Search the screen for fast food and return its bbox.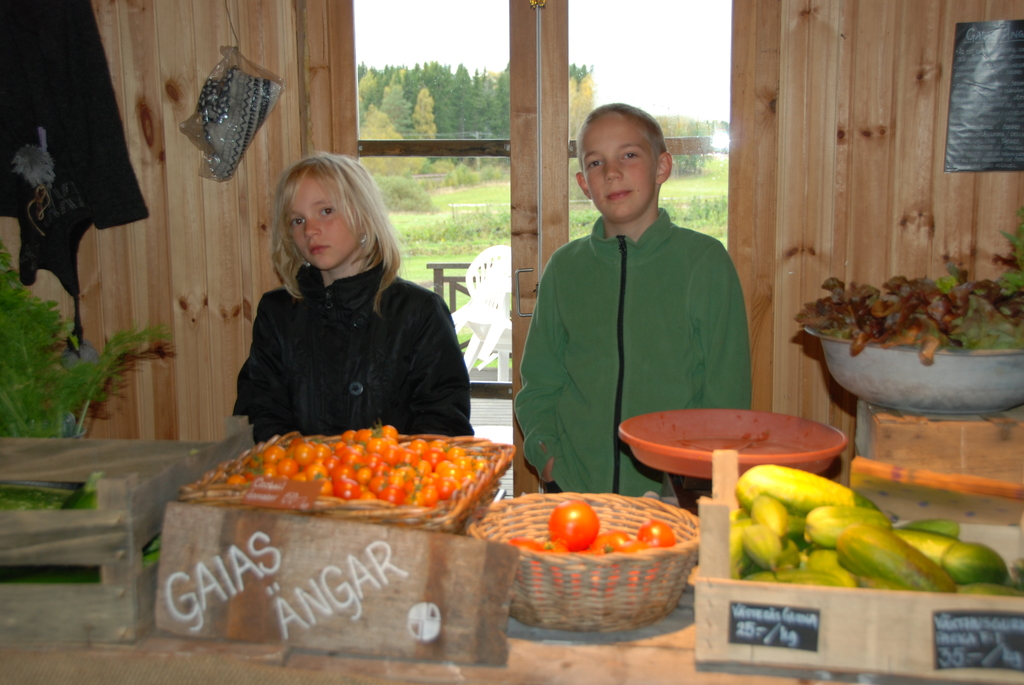
Found: bbox=(792, 230, 1023, 367).
